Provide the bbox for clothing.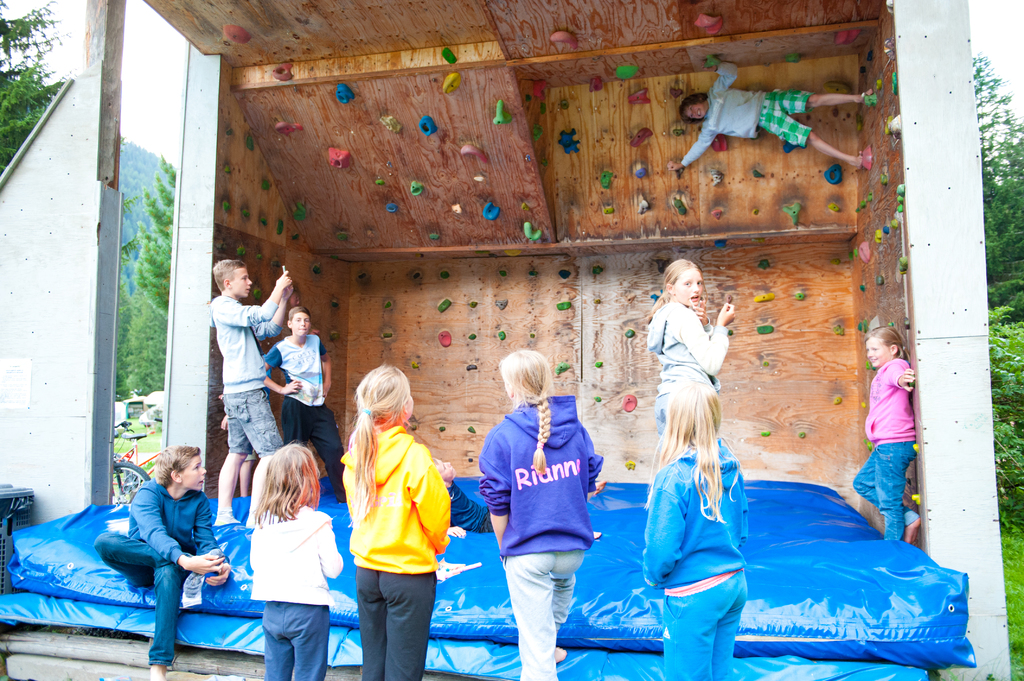
select_region(266, 328, 342, 495).
